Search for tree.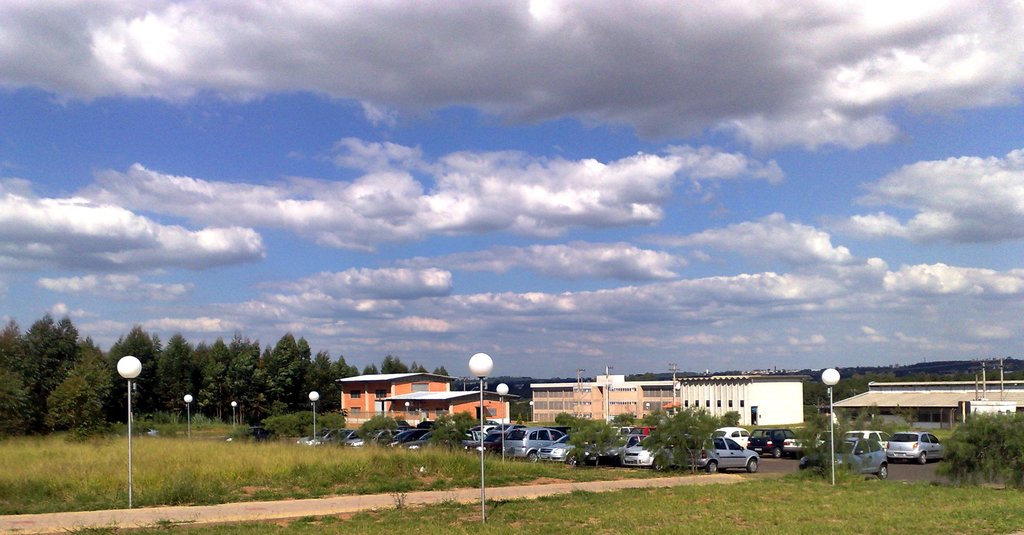
Found at (847, 400, 892, 438).
